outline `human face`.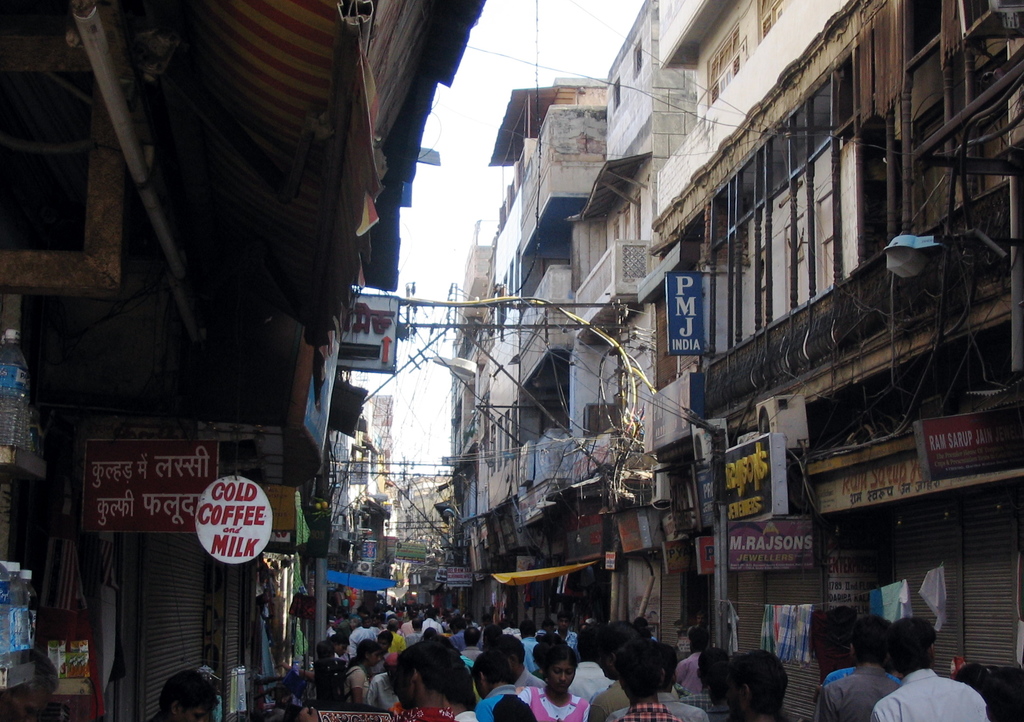
Outline: 557 614 570 632.
